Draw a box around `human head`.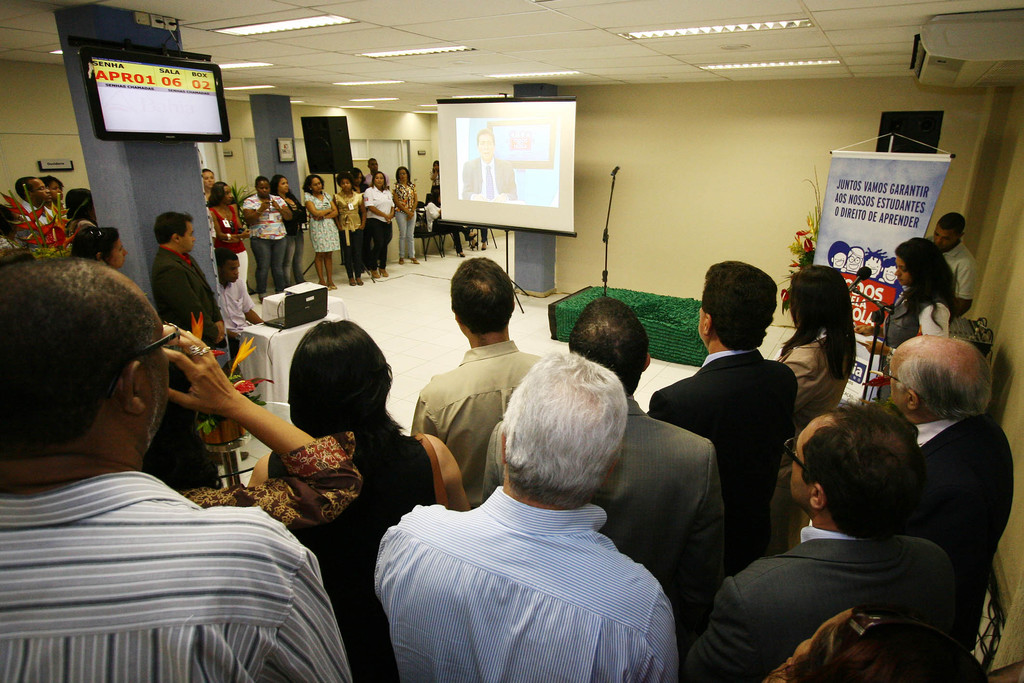
box=[214, 179, 234, 204].
